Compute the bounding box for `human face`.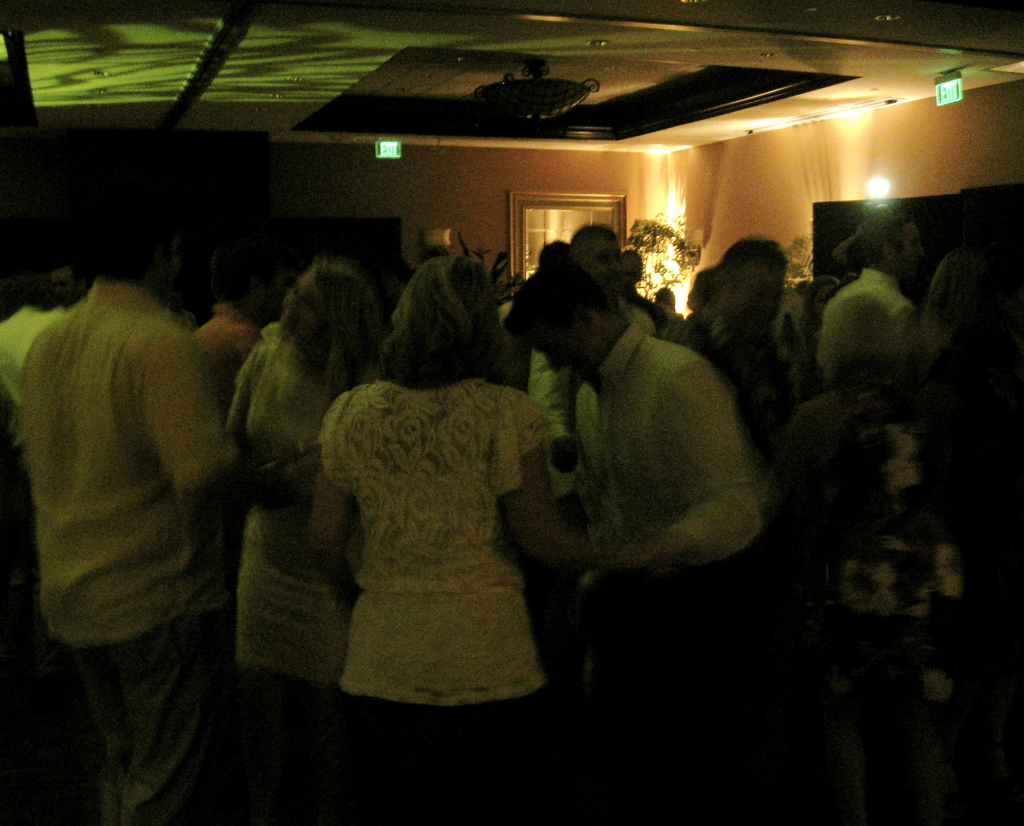
pyautogui.locateOnScreen(527, 330, 598, 377).
